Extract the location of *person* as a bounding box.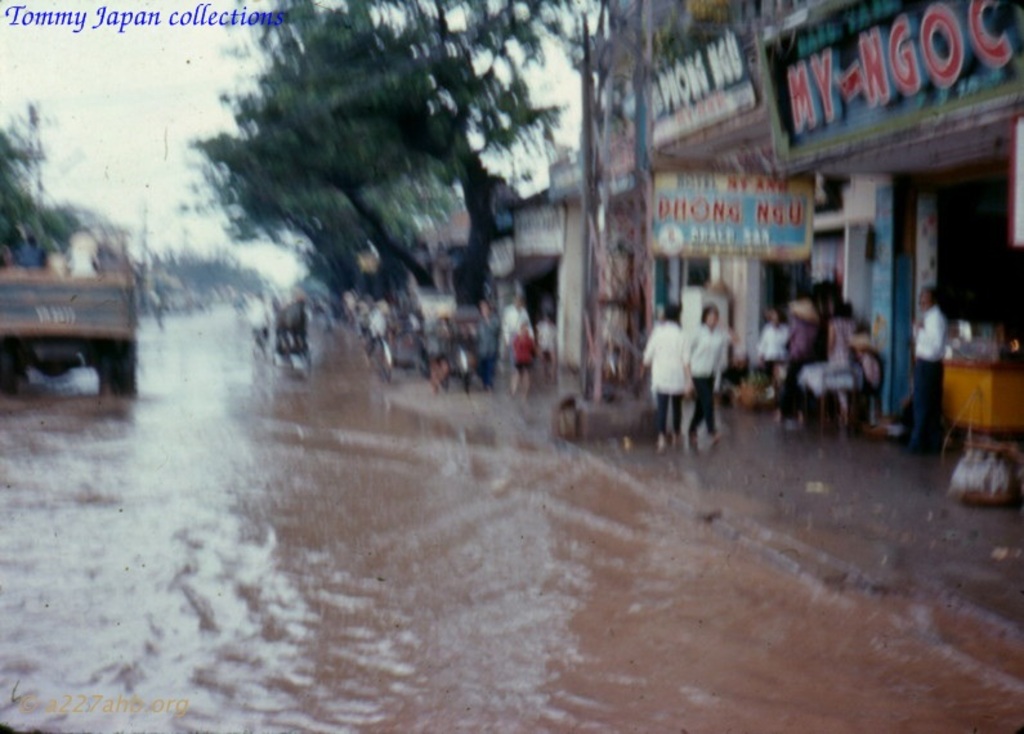
(784, 296, 826, 430).
